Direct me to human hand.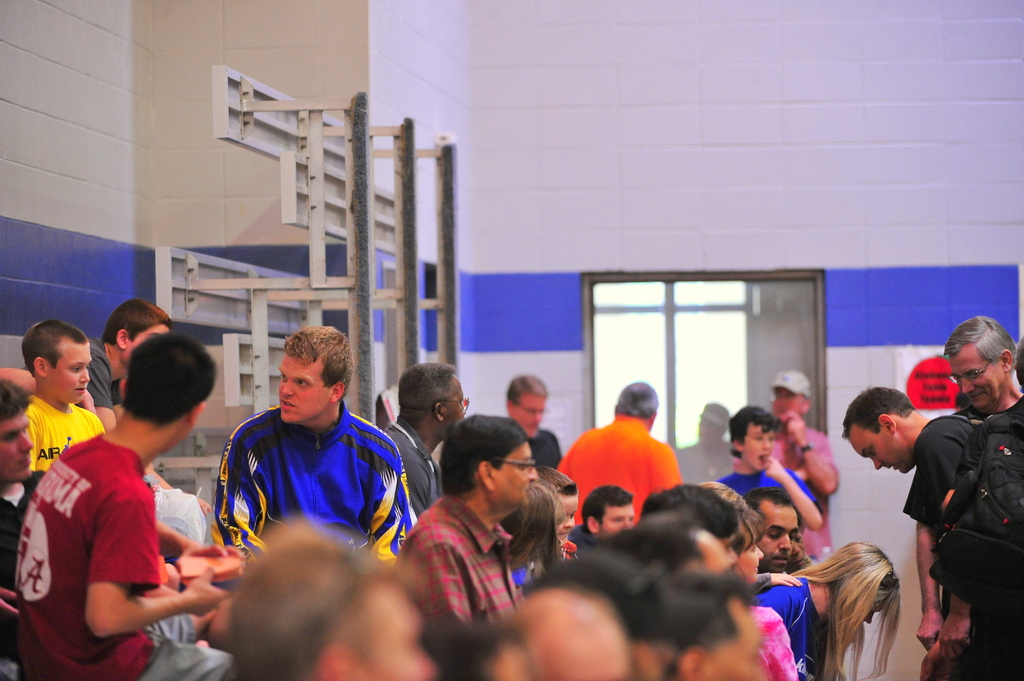
Direction: {"left": 780, "top": 408, "right": 806, "bottom": 444}.
